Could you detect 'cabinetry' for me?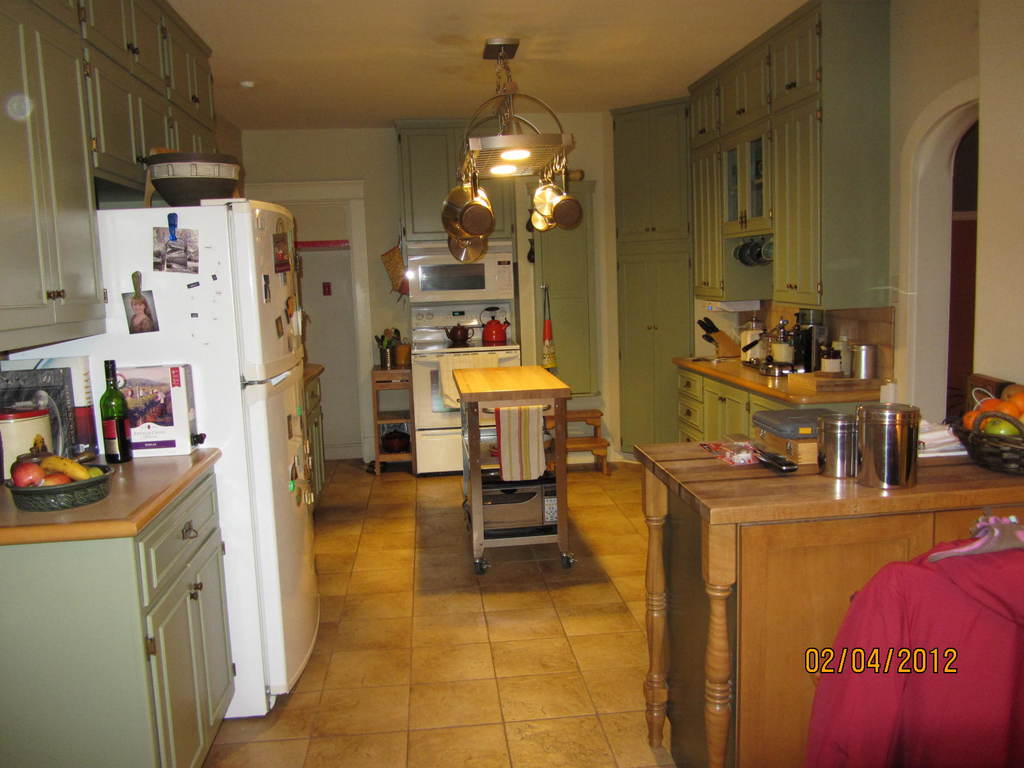
Detection result: [left=528, top=180, right=606, bottom=387].
